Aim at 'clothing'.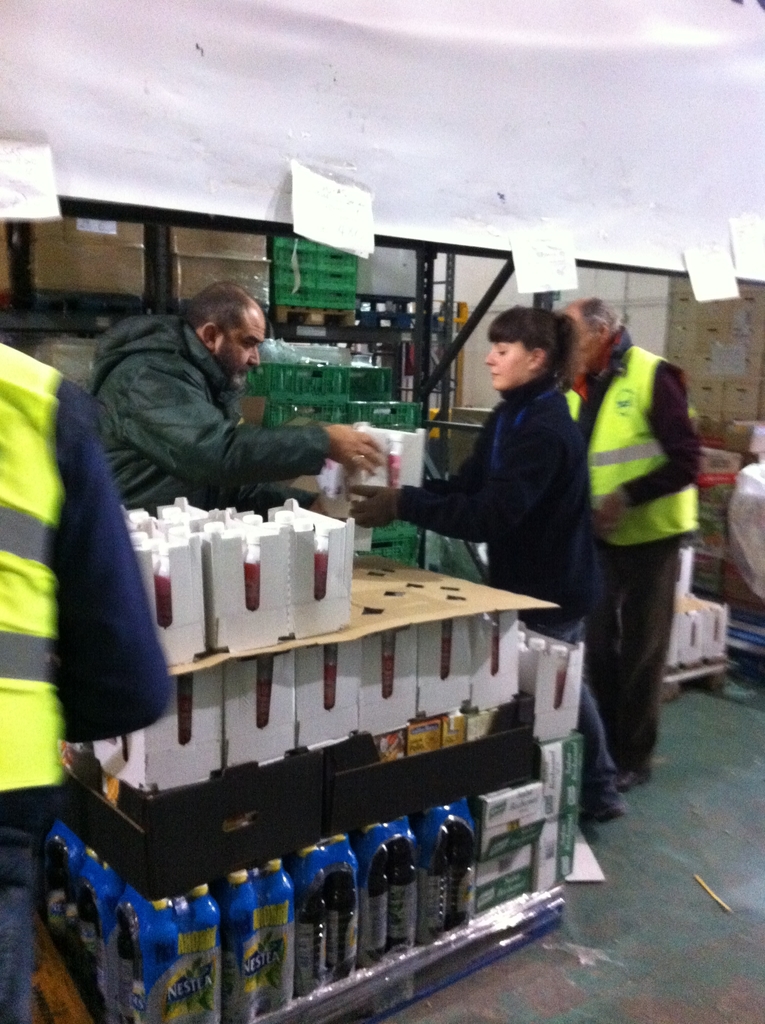
Aimed at Rect(93, 312, 332, 515).
